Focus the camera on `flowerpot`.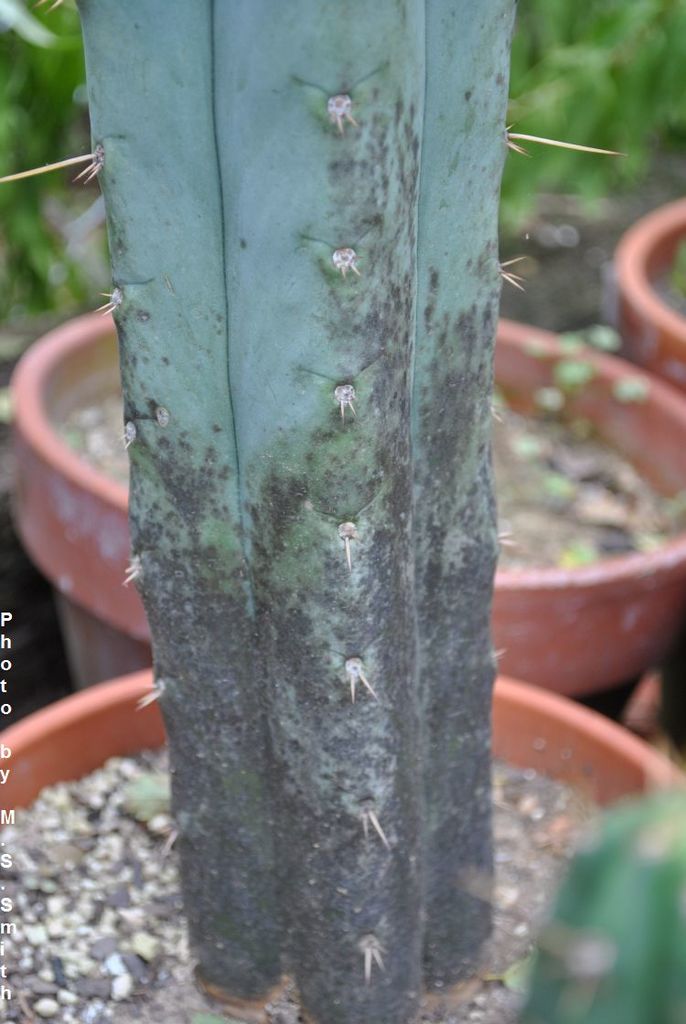
Focus region: 0/669/685/1023.
